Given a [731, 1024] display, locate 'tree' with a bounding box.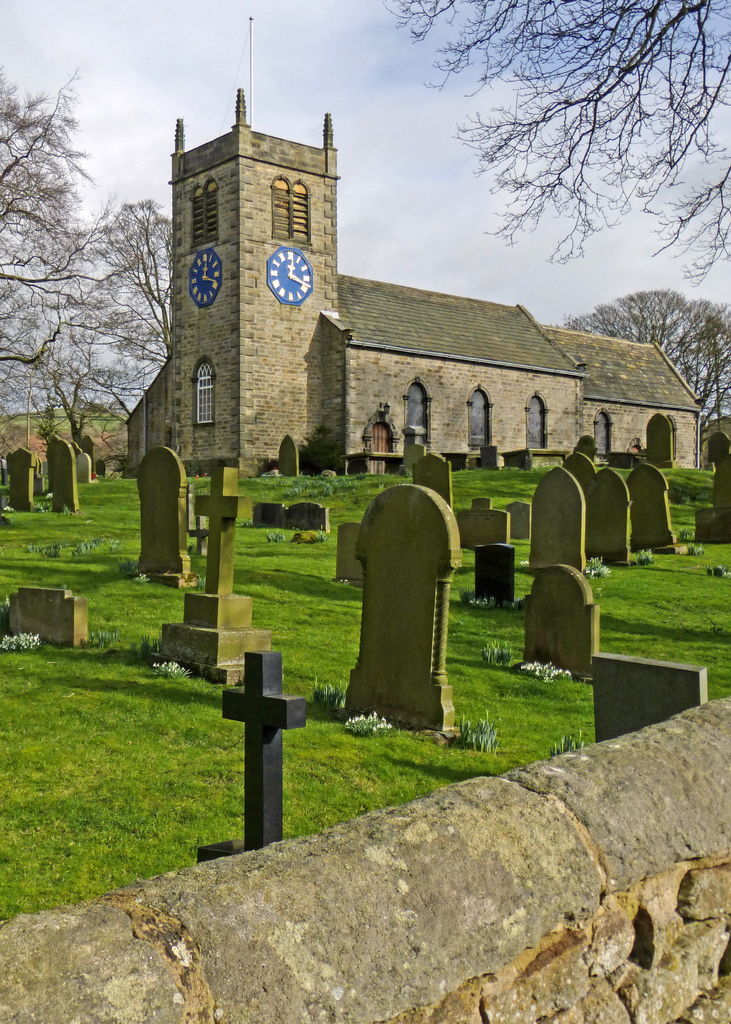
Located: <region>381, 0, 730, 287</region>.
